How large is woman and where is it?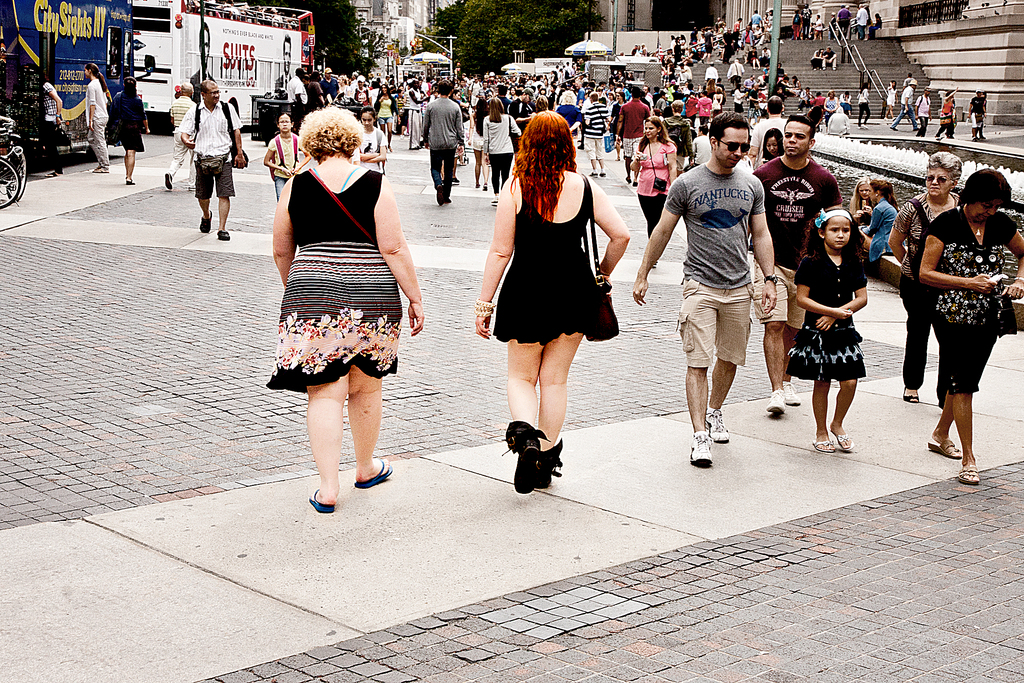
Bounding box: region(486, 97, 519, 199).
